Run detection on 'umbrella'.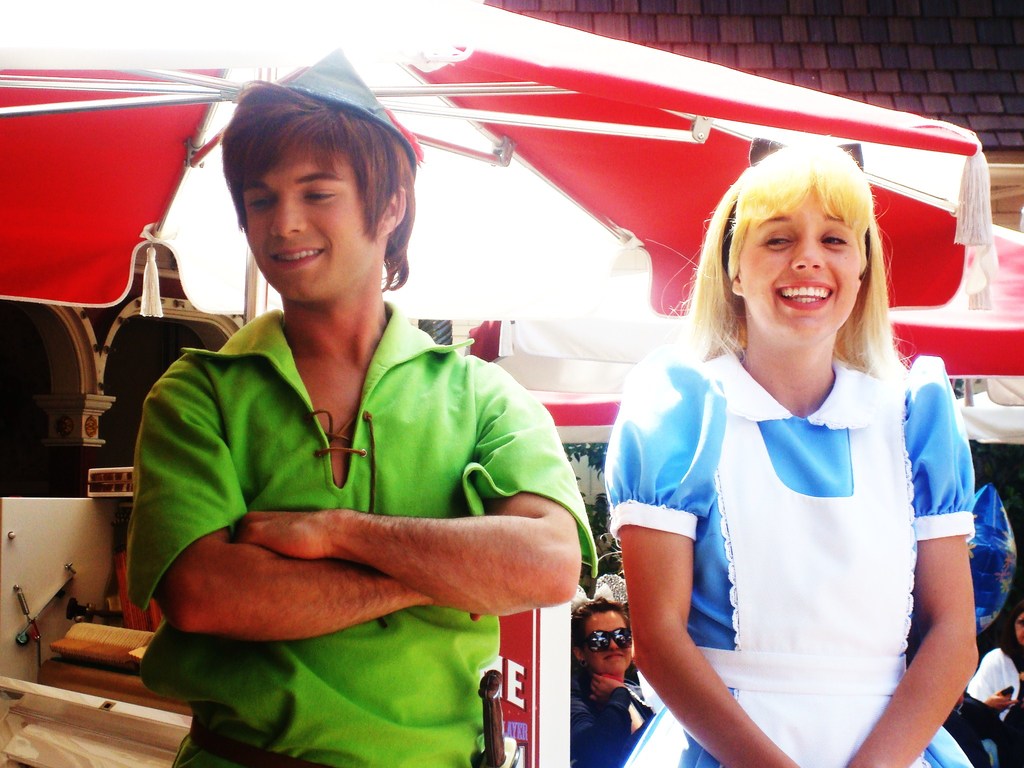
Result: detection(460, 214, 1023, 450).
